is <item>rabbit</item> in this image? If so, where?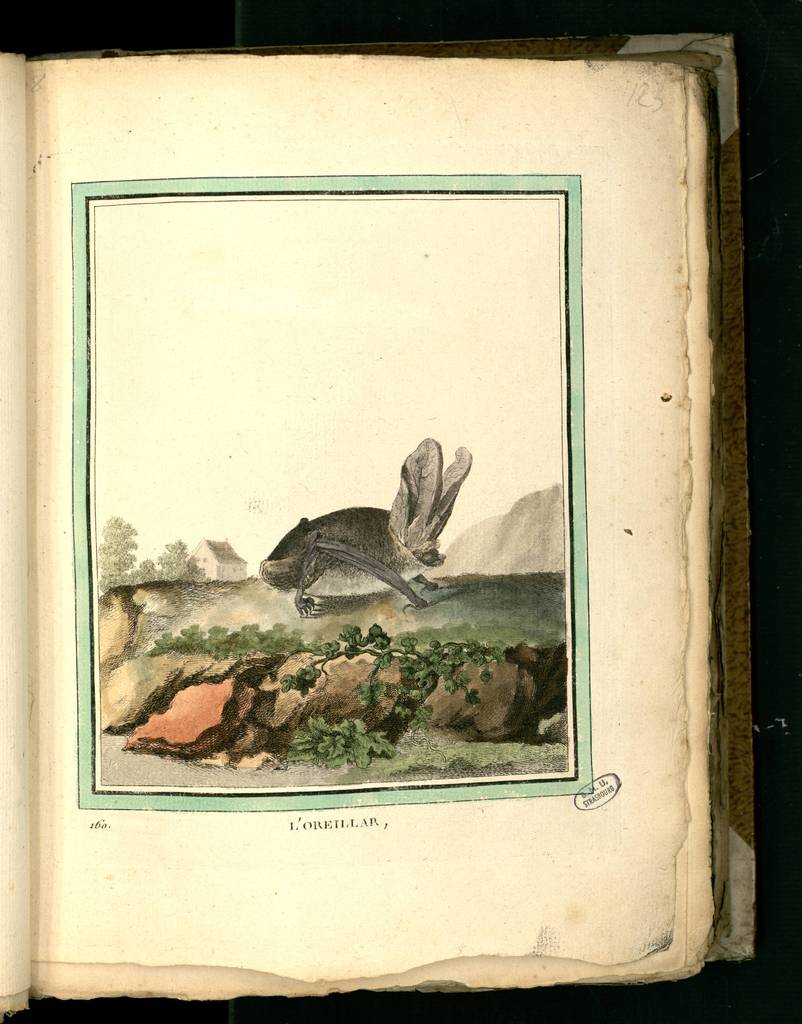
Yes, at (x1=256, y1=431, x2=473, y2=619).
